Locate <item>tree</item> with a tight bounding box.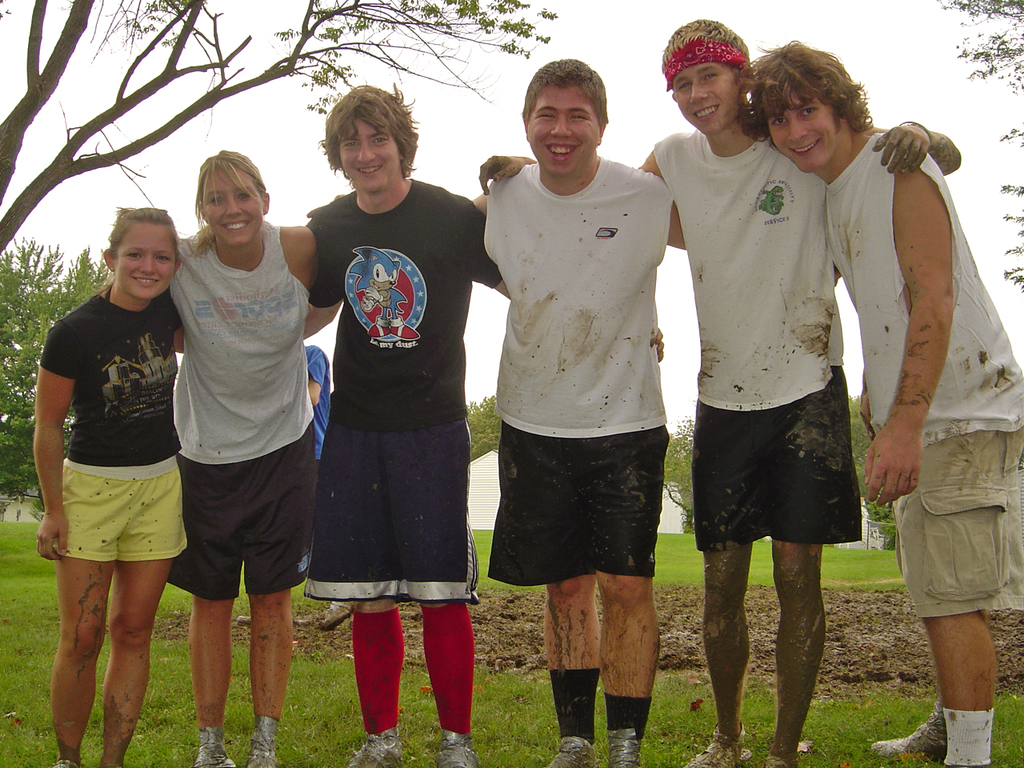
470, 396, 506, 458.
